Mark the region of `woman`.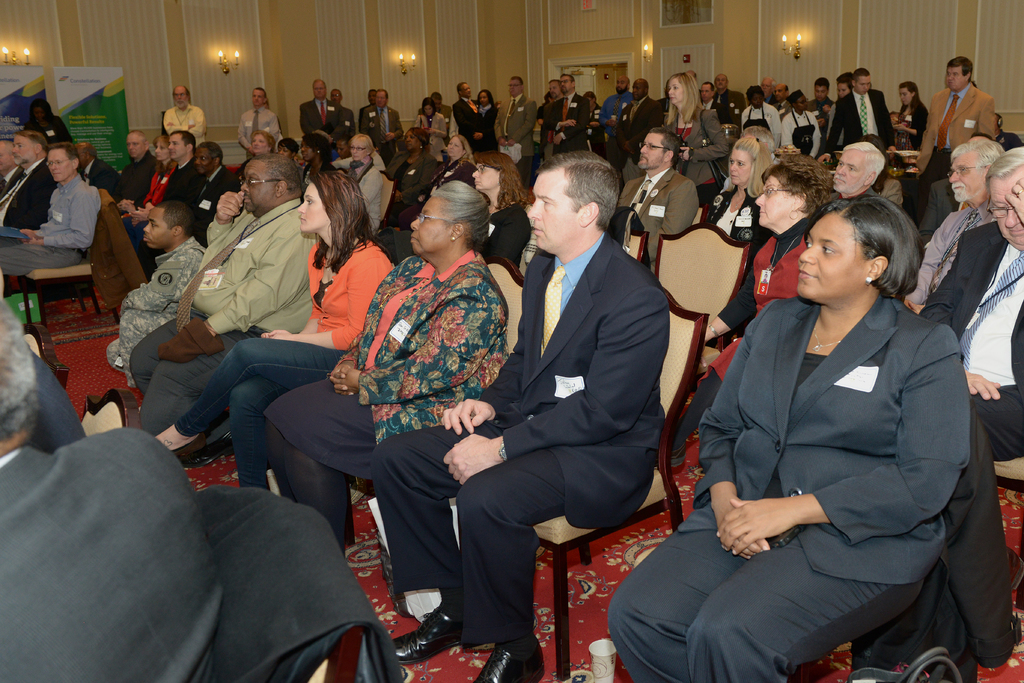
Region: [411,131,474,211].
